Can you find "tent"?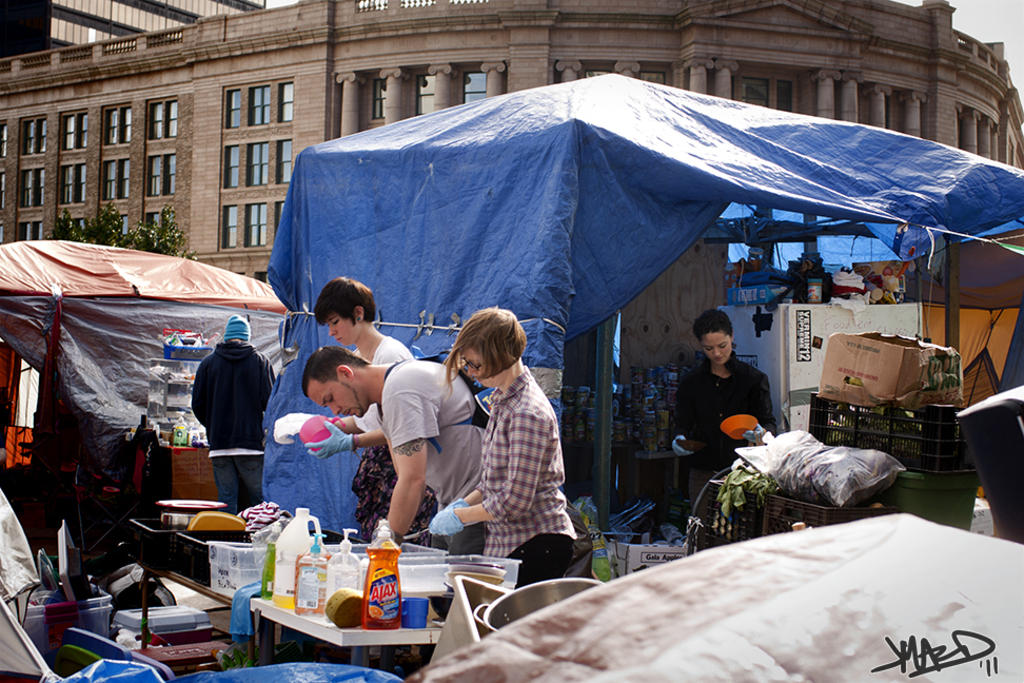
Yes, bounding box: l=0, t=234, r=303, b=625.
